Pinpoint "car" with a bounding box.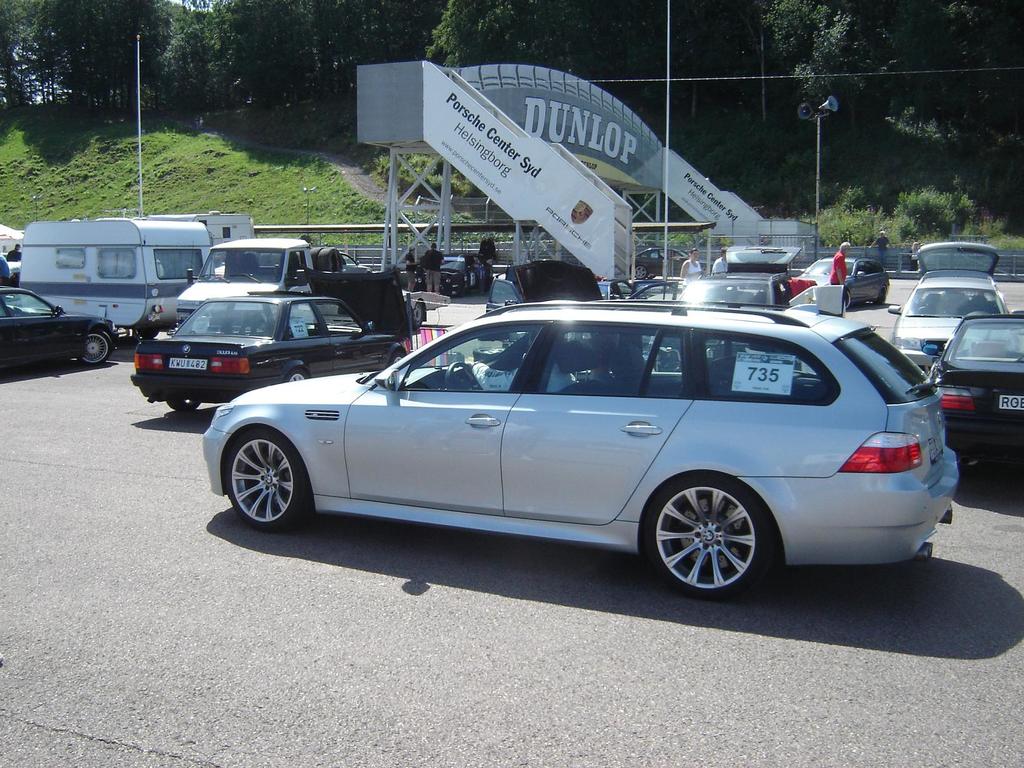
Rect(632, 249, 686, 278).
